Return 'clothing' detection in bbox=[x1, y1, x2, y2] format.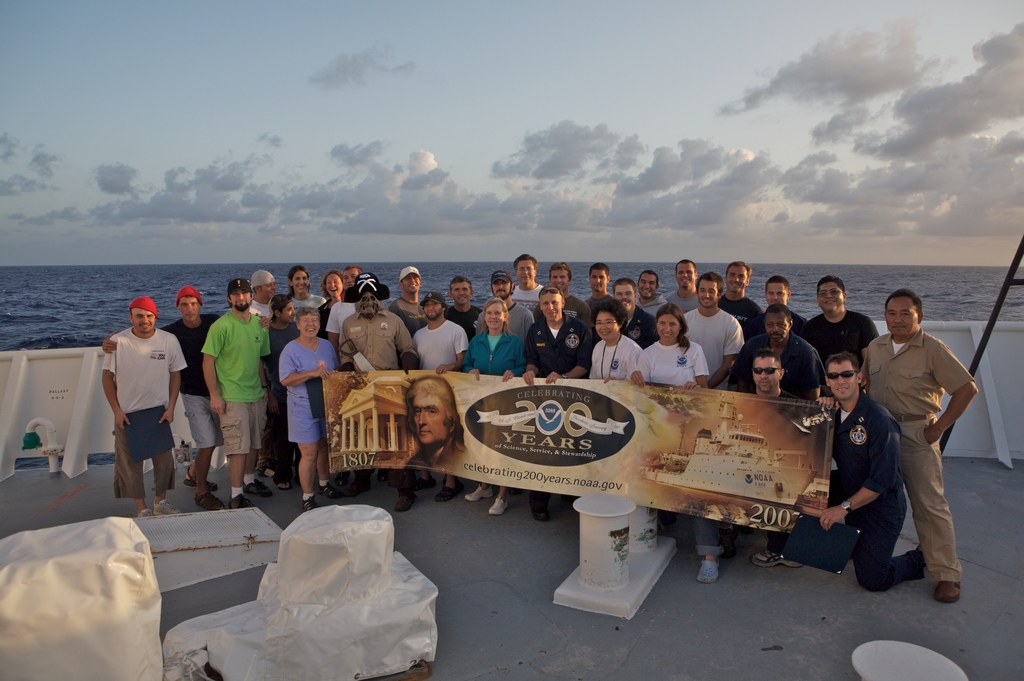
bbox=[465, 331, 526, 379].
